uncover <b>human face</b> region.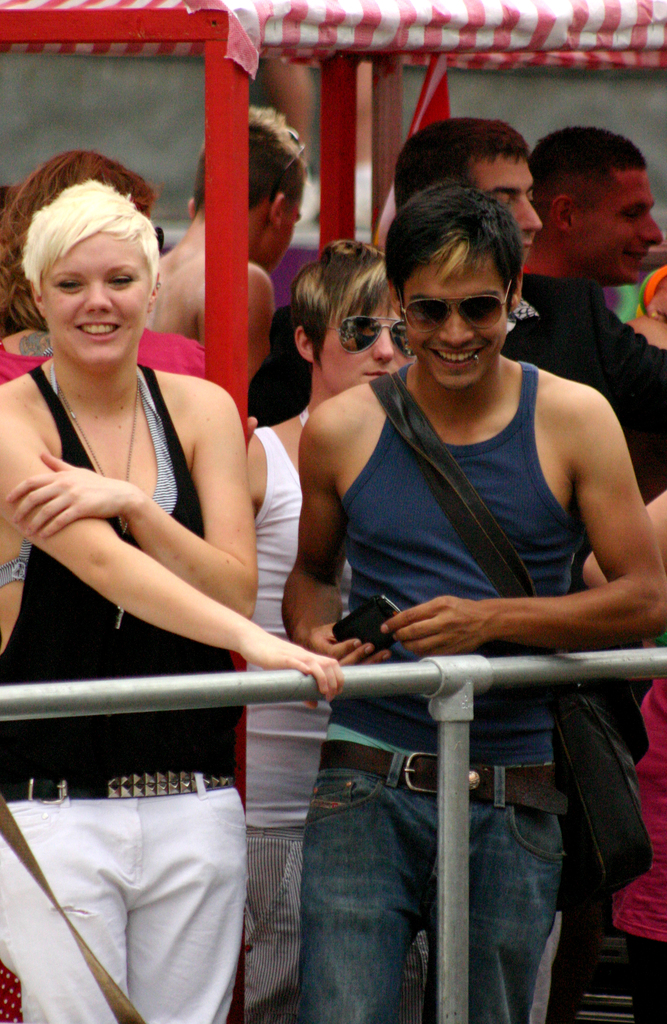
Uncovered: crop(316, 294, 412, 392).
